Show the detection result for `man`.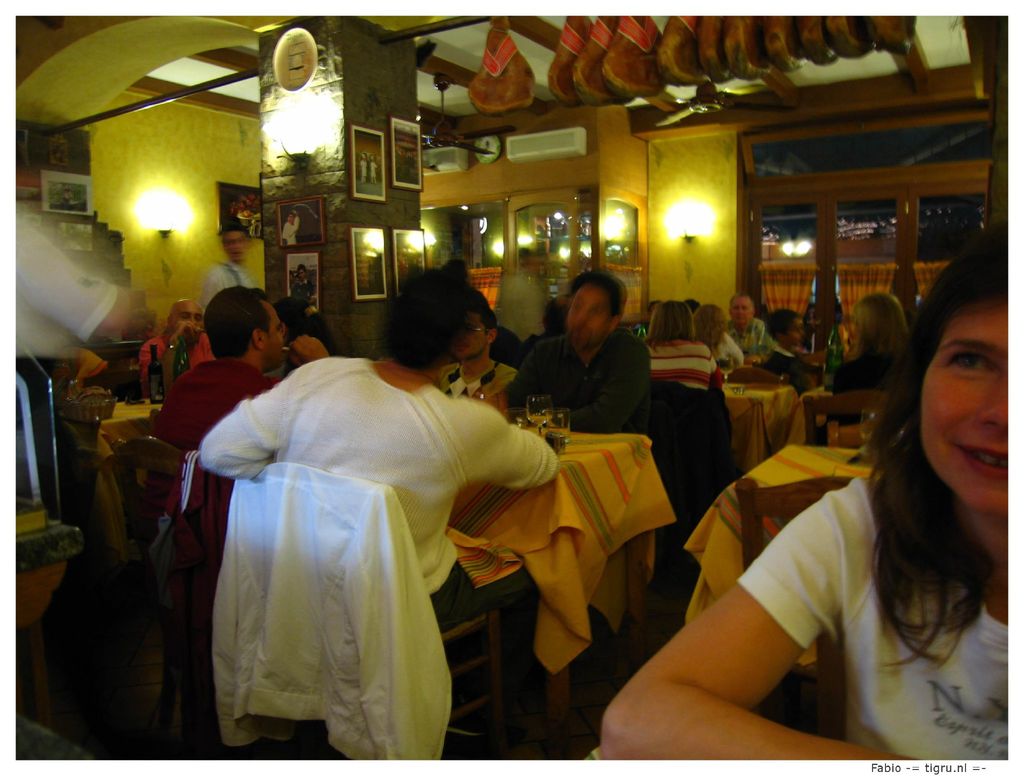
[436, 297, 524, 413].
